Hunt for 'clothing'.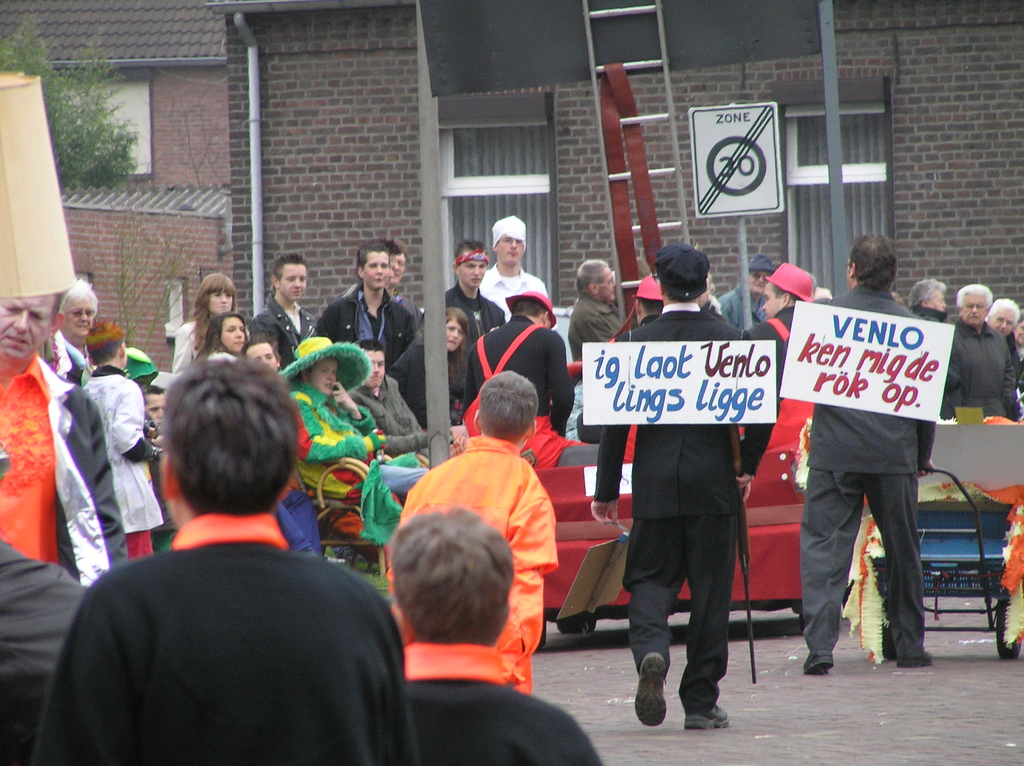
Hunted down at {"x1": 59, "y1": 472, "x2": 390, "y2": 765}.
